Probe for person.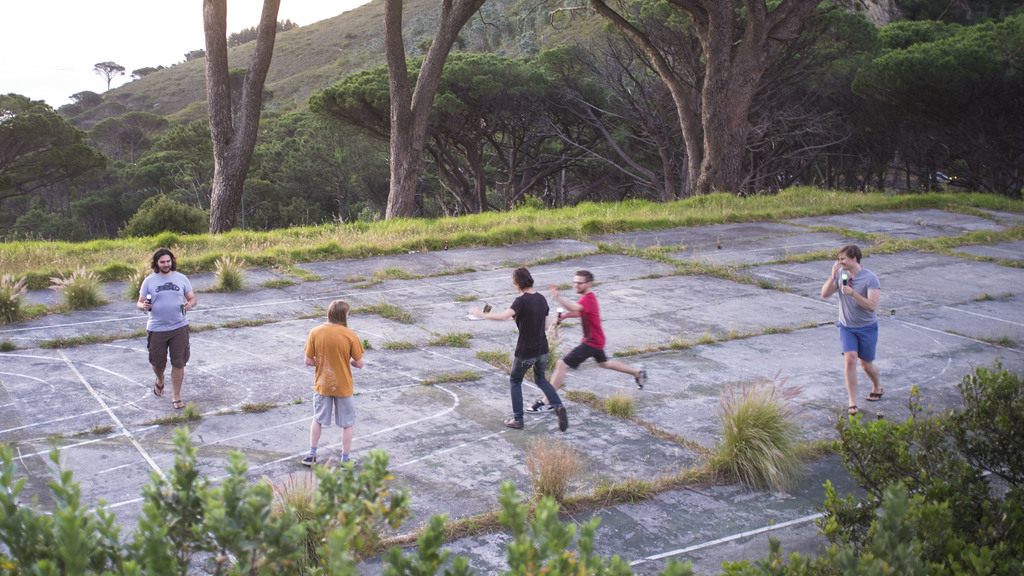
Probe result: {"x1": 533, "y1": 266, "x2": 646, "y2": 413}.
